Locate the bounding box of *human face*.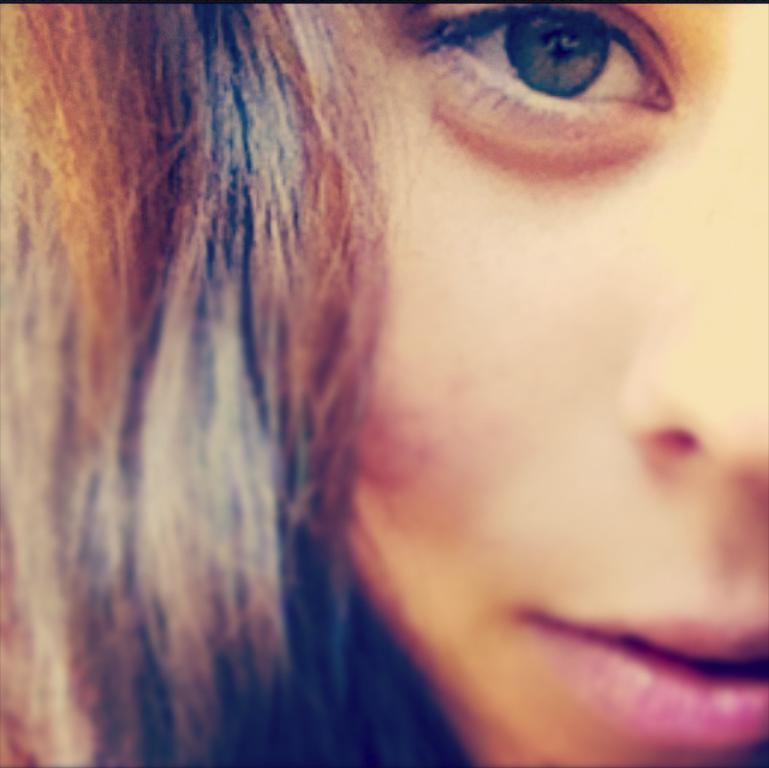
Bounding box: rect(312, 0, 768, 767).
